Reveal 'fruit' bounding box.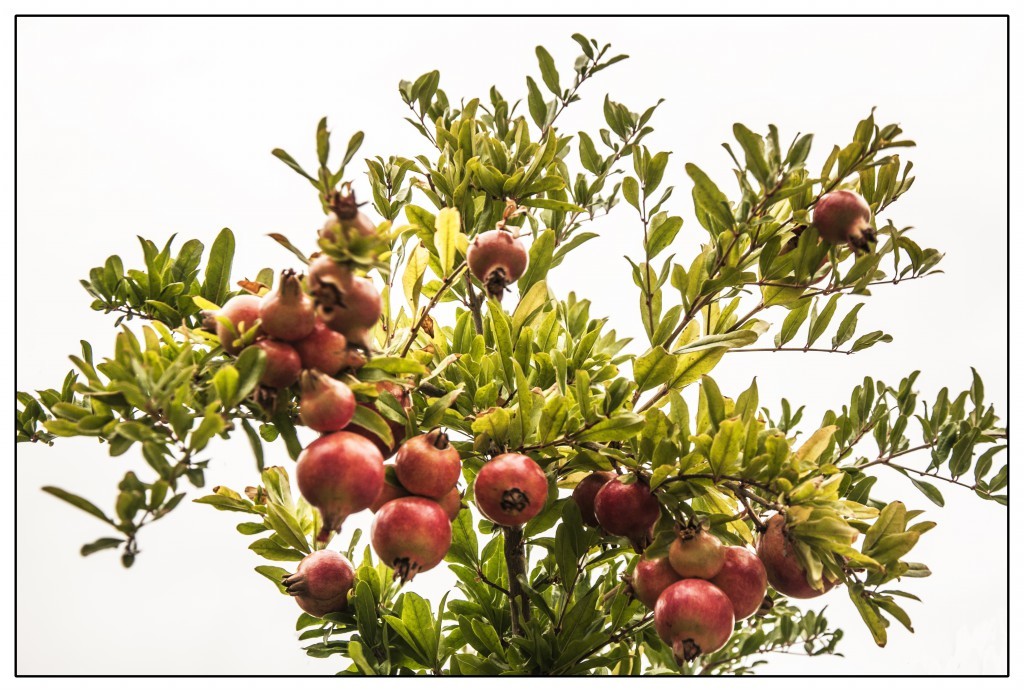
Revealed: Rect(821, 191, 881, 260).
